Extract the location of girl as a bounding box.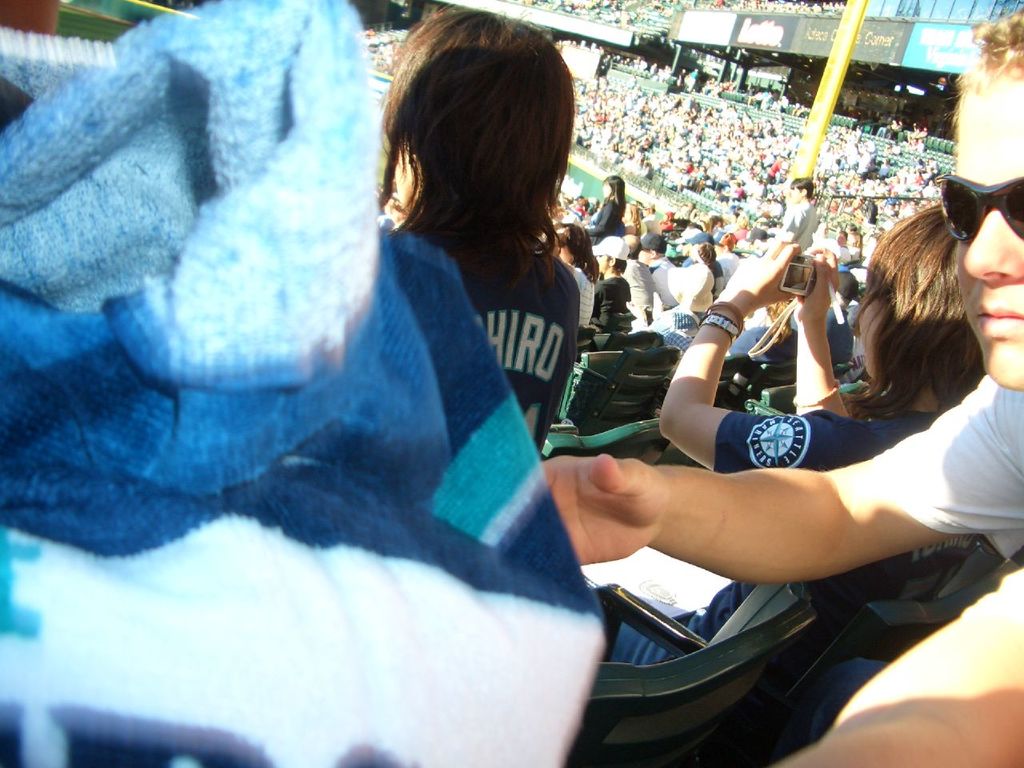
crop(370, 4, 584, 457).
